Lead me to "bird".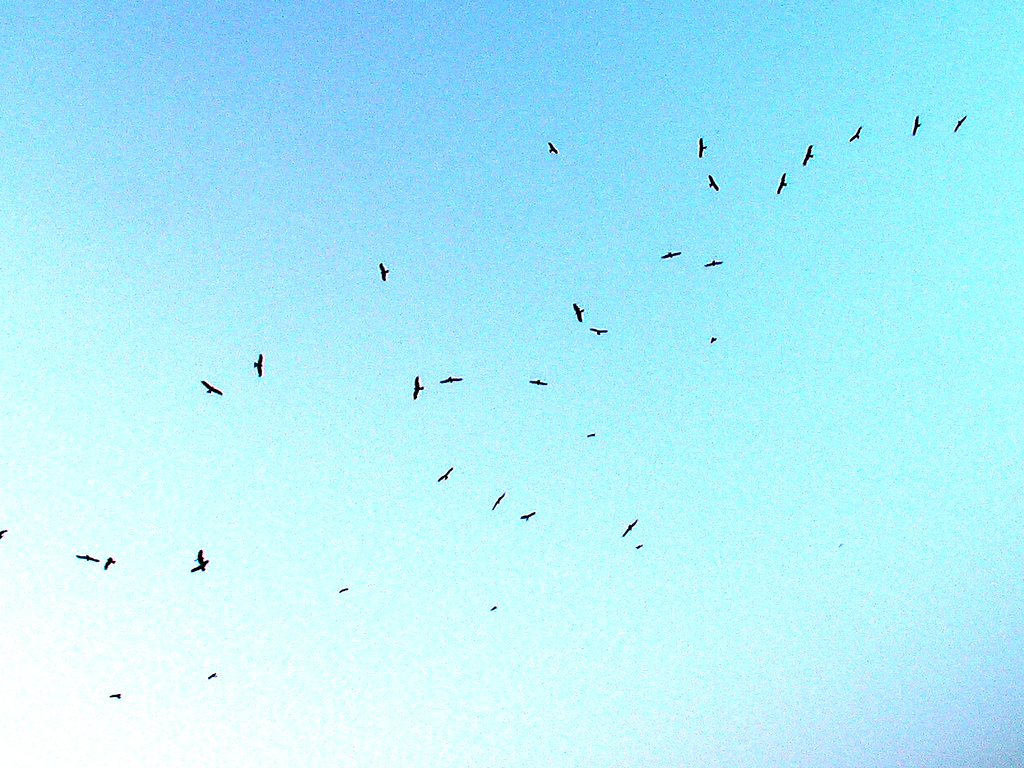
Lead to [left=102, top=553, right=117, bottom=574].
